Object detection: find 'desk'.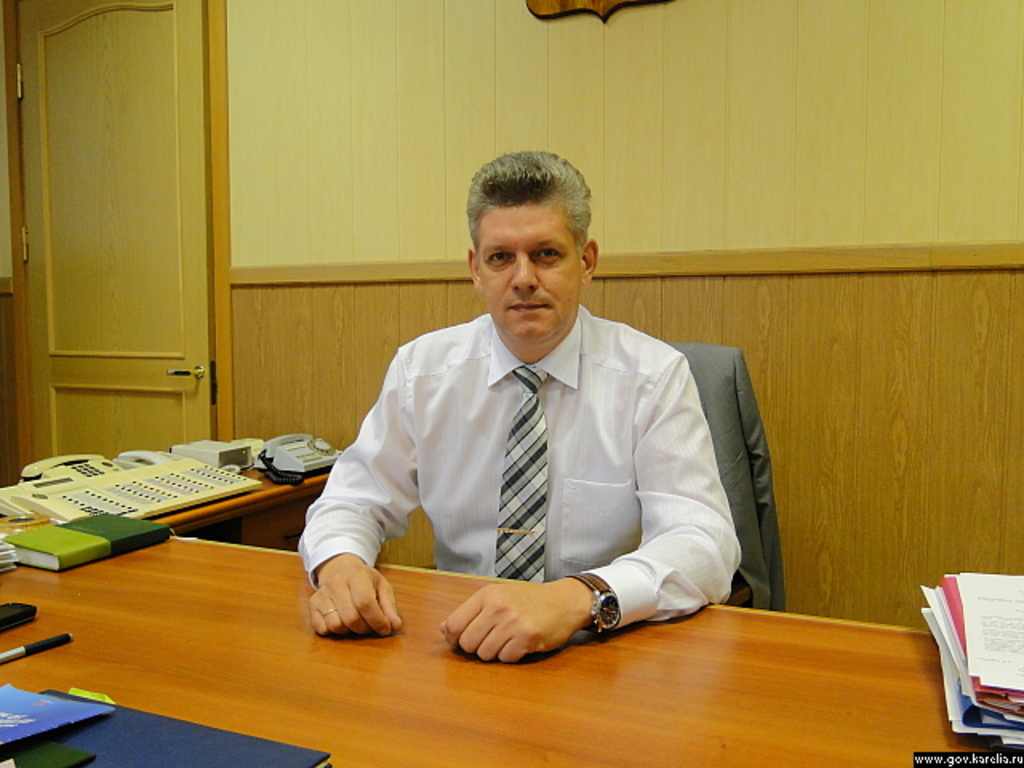
detection(0, 539, 1002, 755).
